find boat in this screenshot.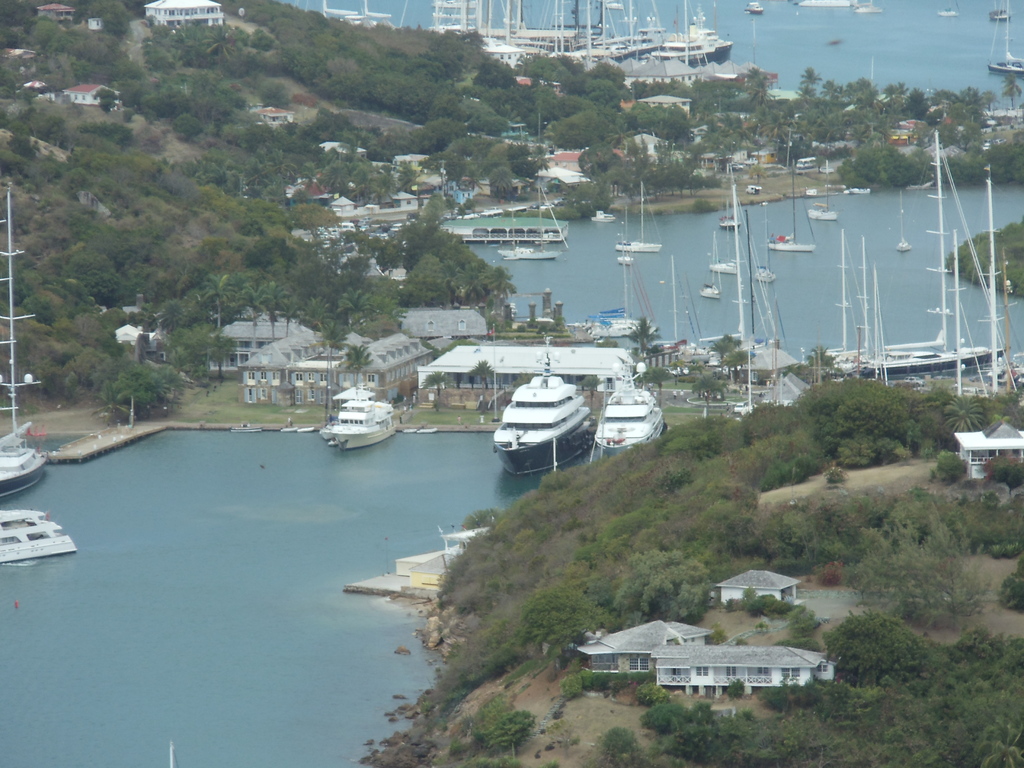
The bounding box for boat is rect(807, 186, 838, 225).
